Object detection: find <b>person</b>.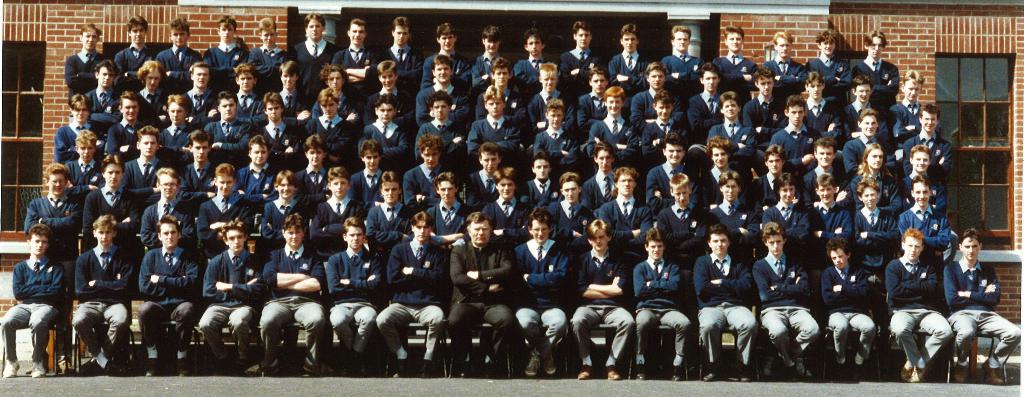
[1, 225, 63, 378].
